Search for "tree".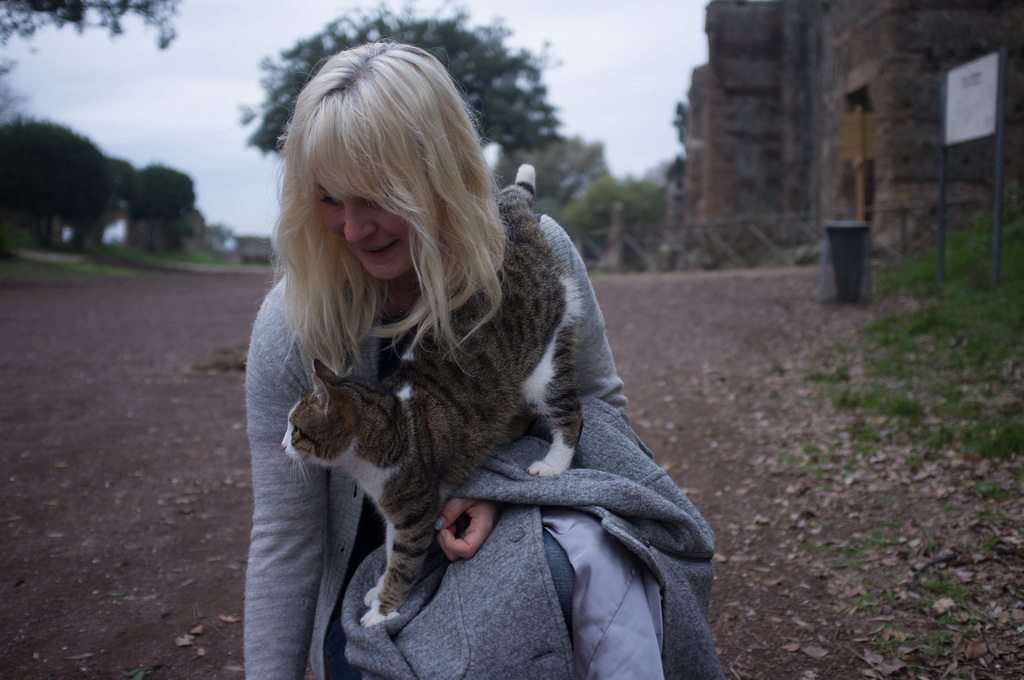
Found at 511/131/619/200.
